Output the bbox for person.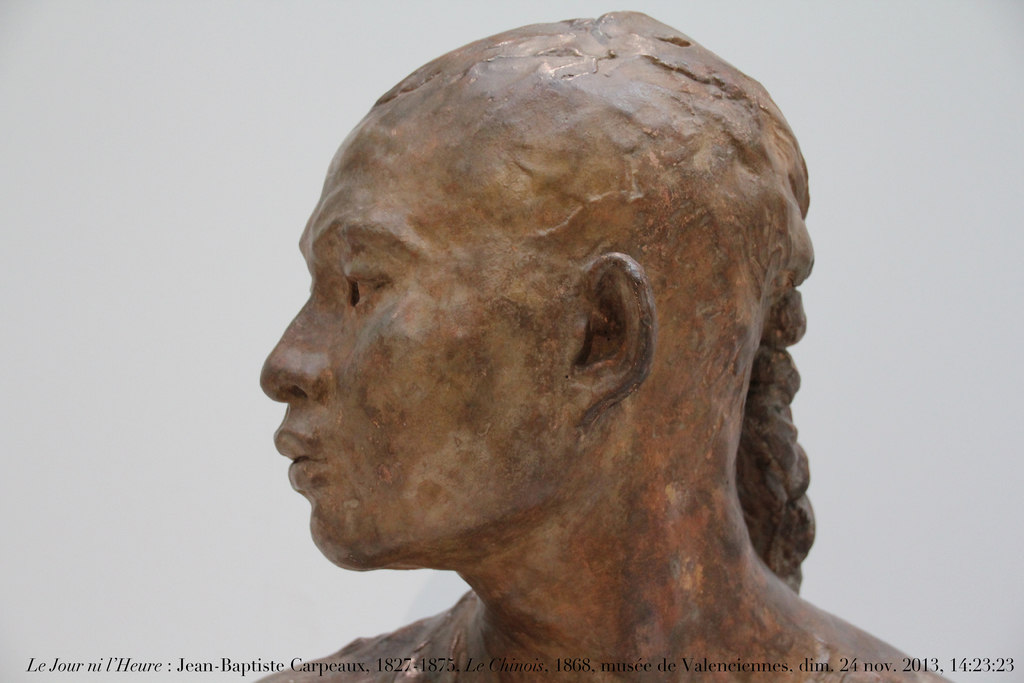
x1=200, y1=21, x2=900, y2=682.
